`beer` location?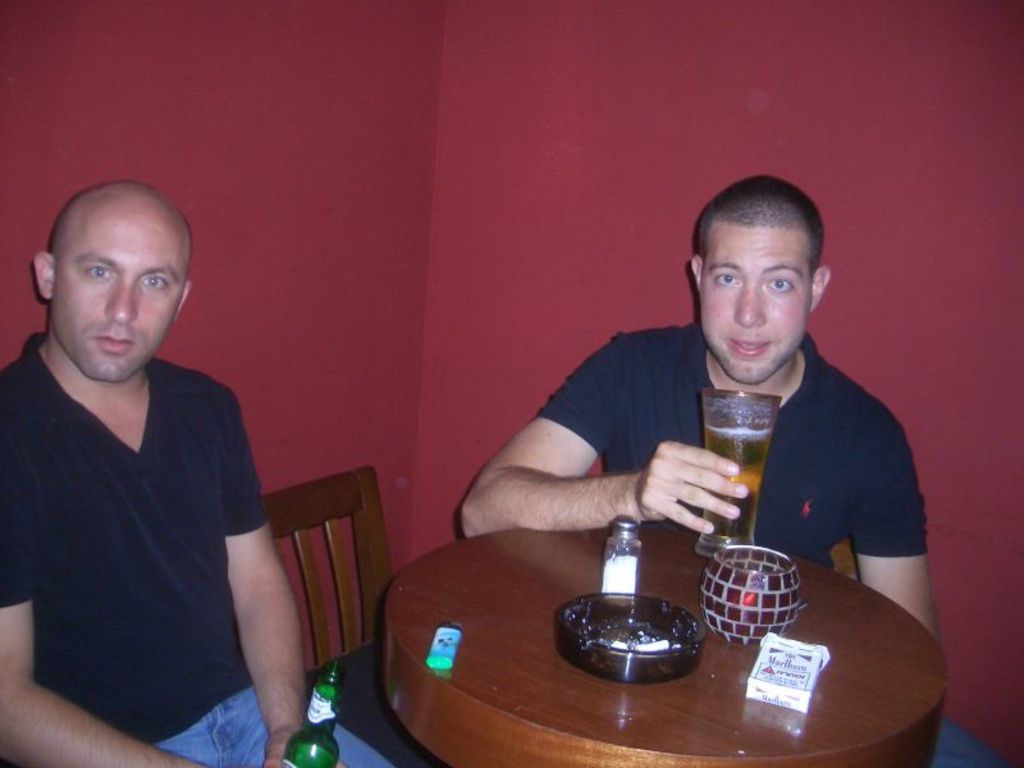
locate(698, 387, 771, 567)
